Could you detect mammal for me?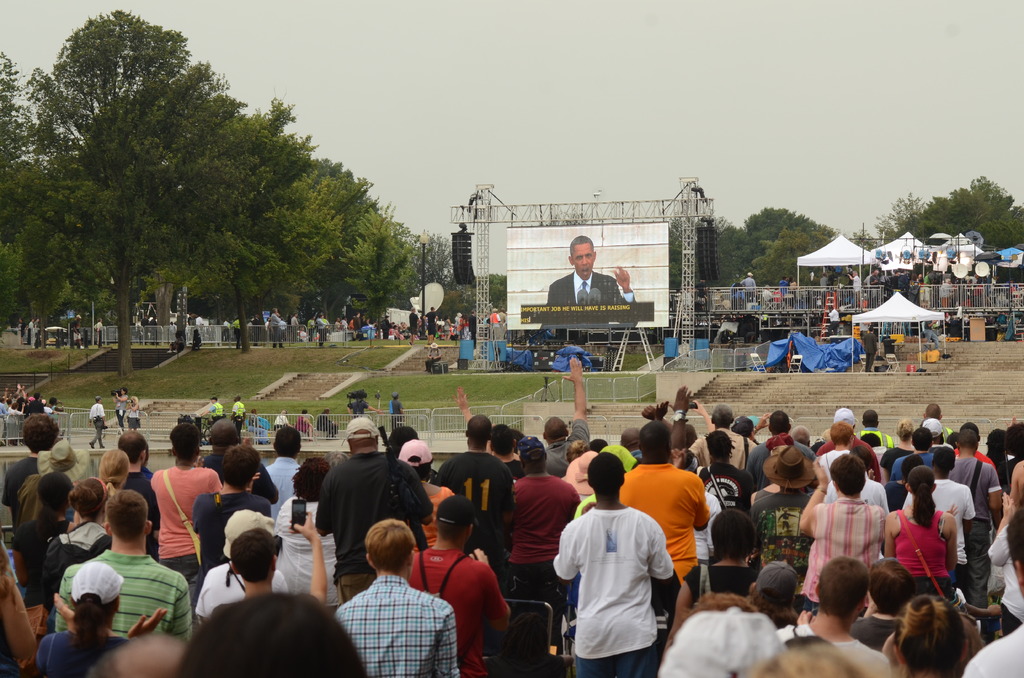
Detection result: (x1=0, y1=539, x2=36, y2=677).
